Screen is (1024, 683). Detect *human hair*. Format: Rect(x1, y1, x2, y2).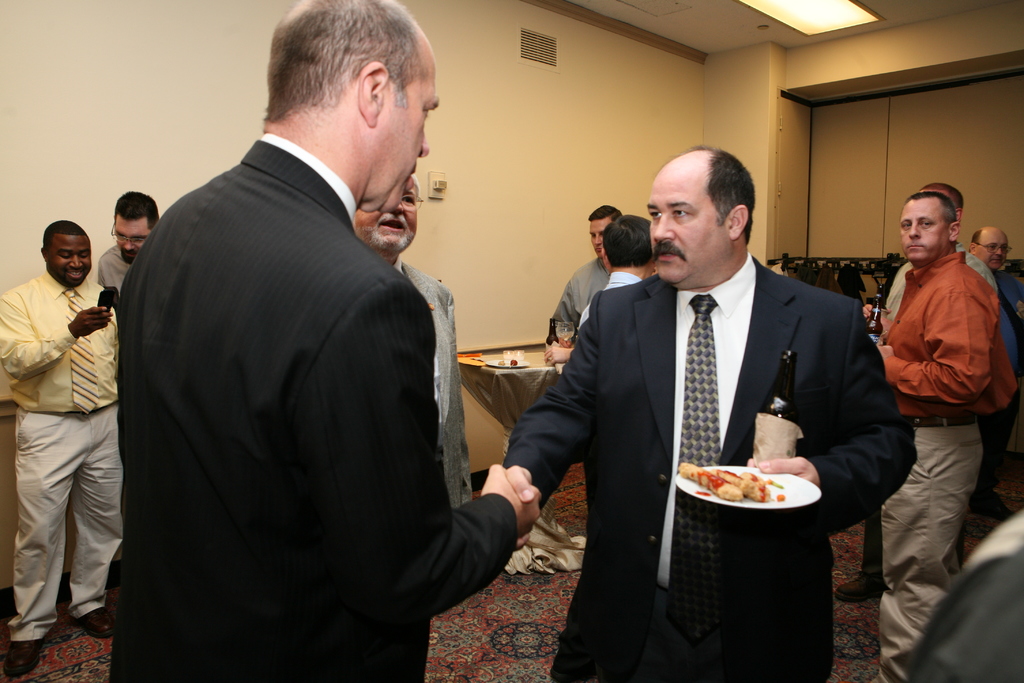
Rect(116, 188, 161, 232).
